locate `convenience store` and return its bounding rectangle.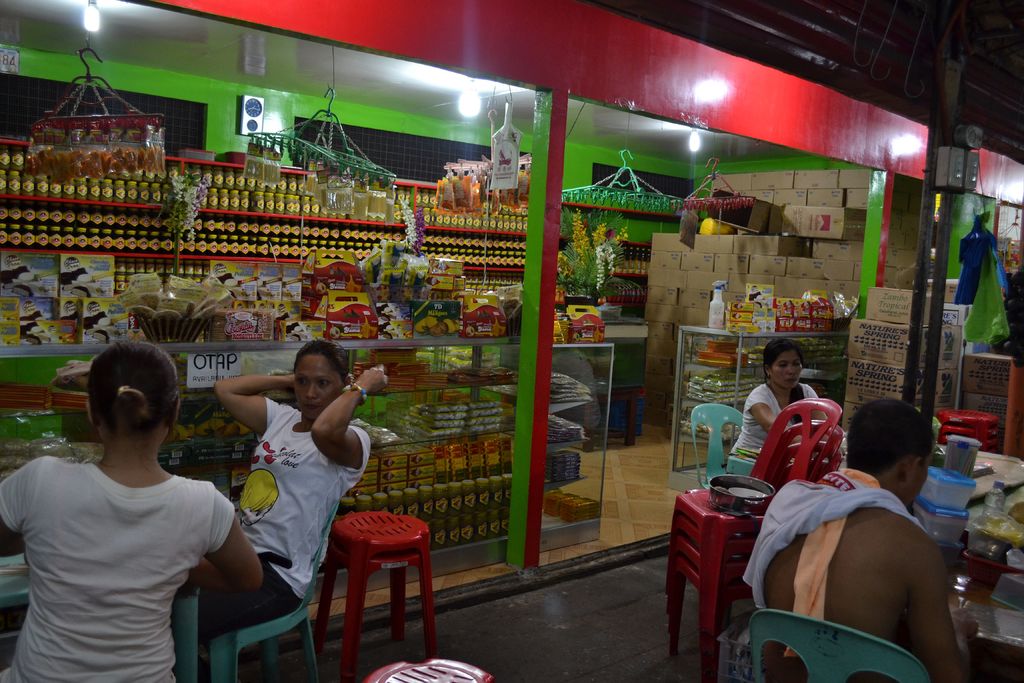
bbox=(0, 0, 1023, 682).
